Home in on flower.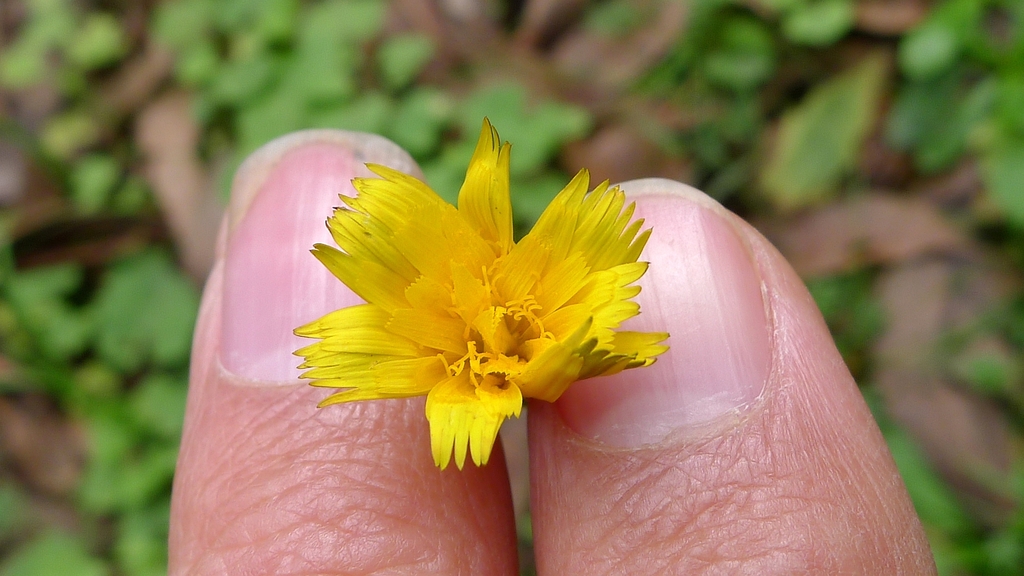
Homed in at select_region(291, 129, 655, 480).
